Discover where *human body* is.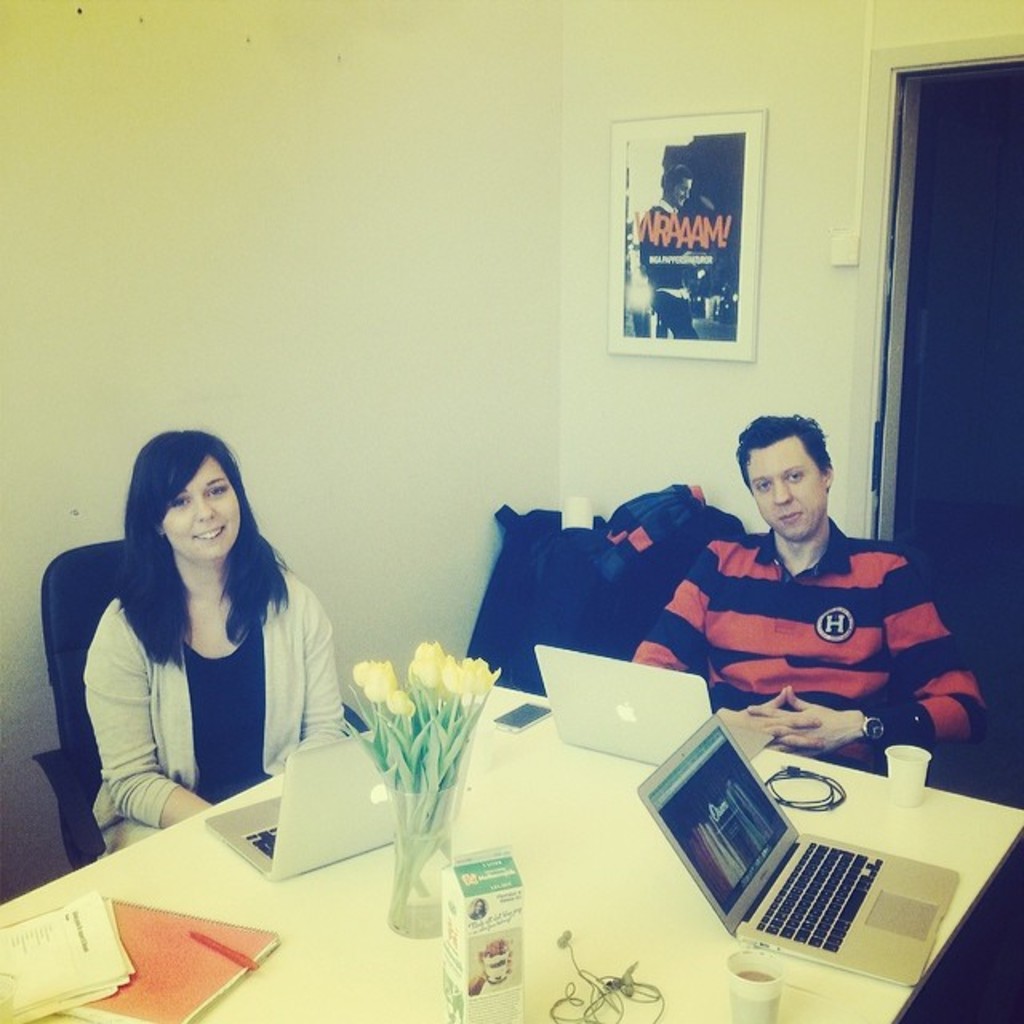
Discovered at (x1=48, y1=421, x2=346, y2=882).
